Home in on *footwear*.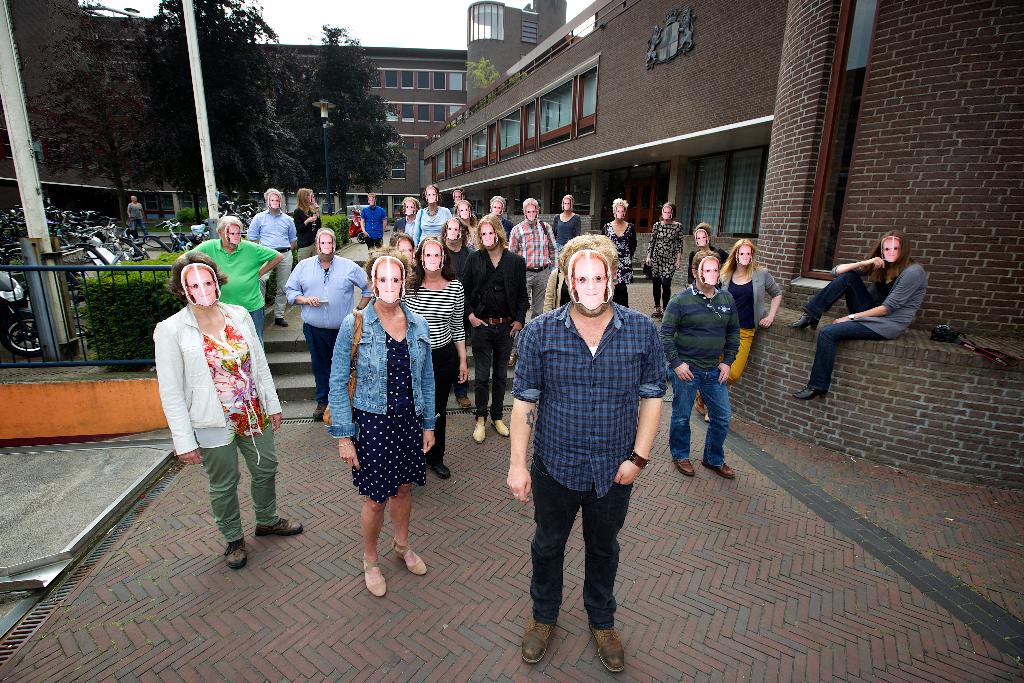
Homed in at x1=787 y1=313 x2=820 y2=331.
